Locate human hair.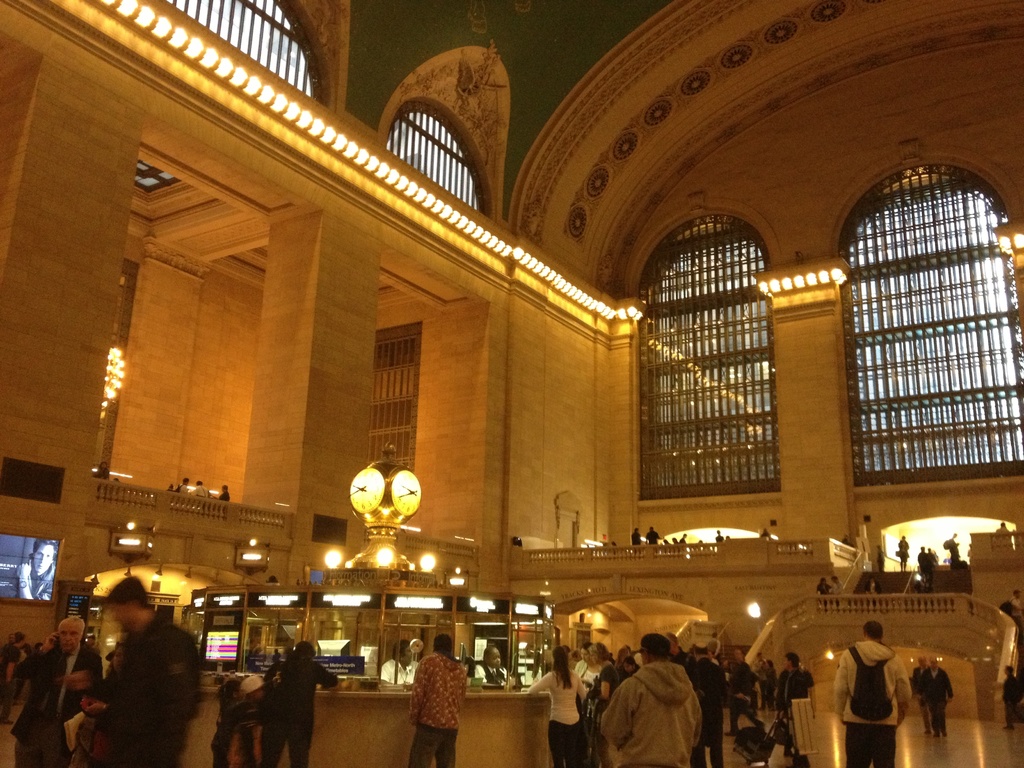
Bounding box: left=33, top=537, right=56, bottom=556.
